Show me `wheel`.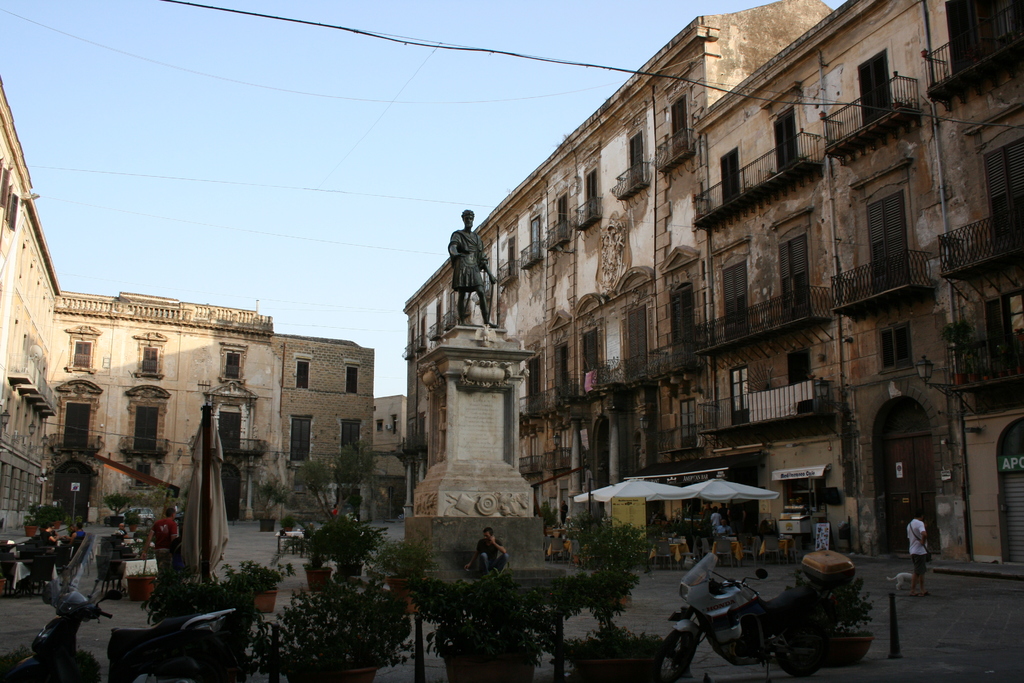
`wheel` is here: [655,629,697,682].
